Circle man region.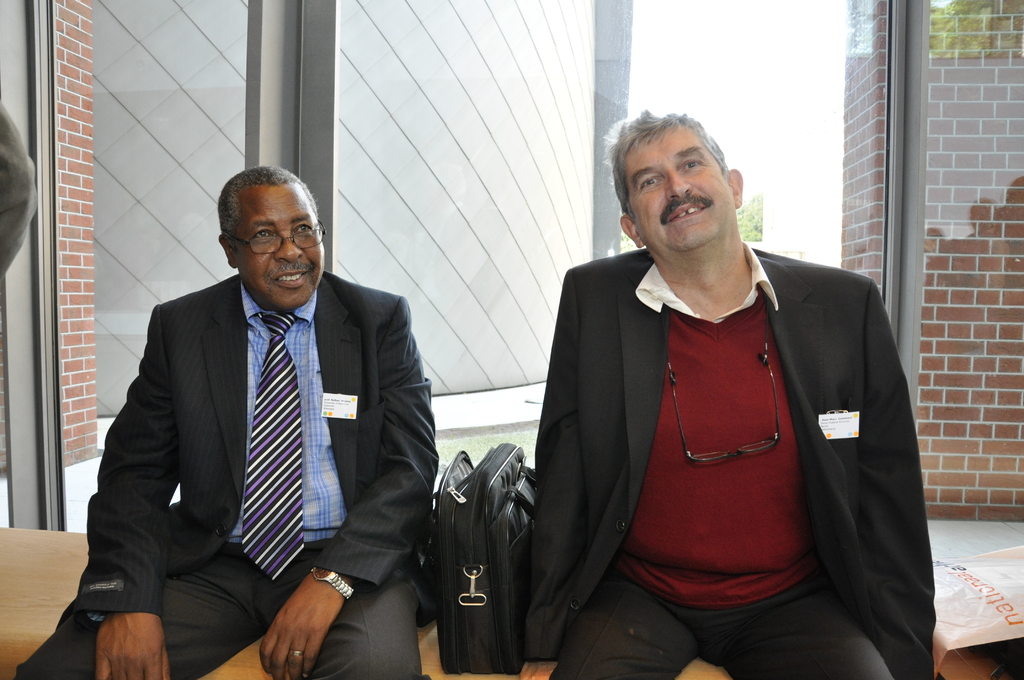
Region: crop(15, 165, 438, 679).
